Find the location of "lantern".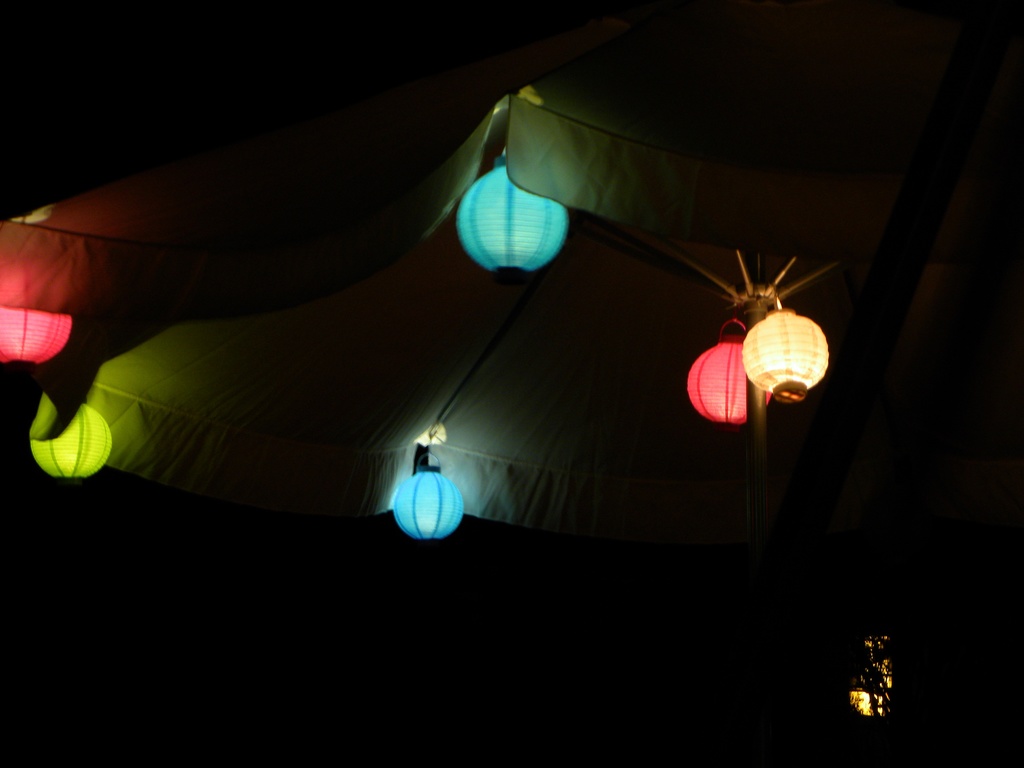
Location: x1=30 y1=401 x2=111 y2=482.
